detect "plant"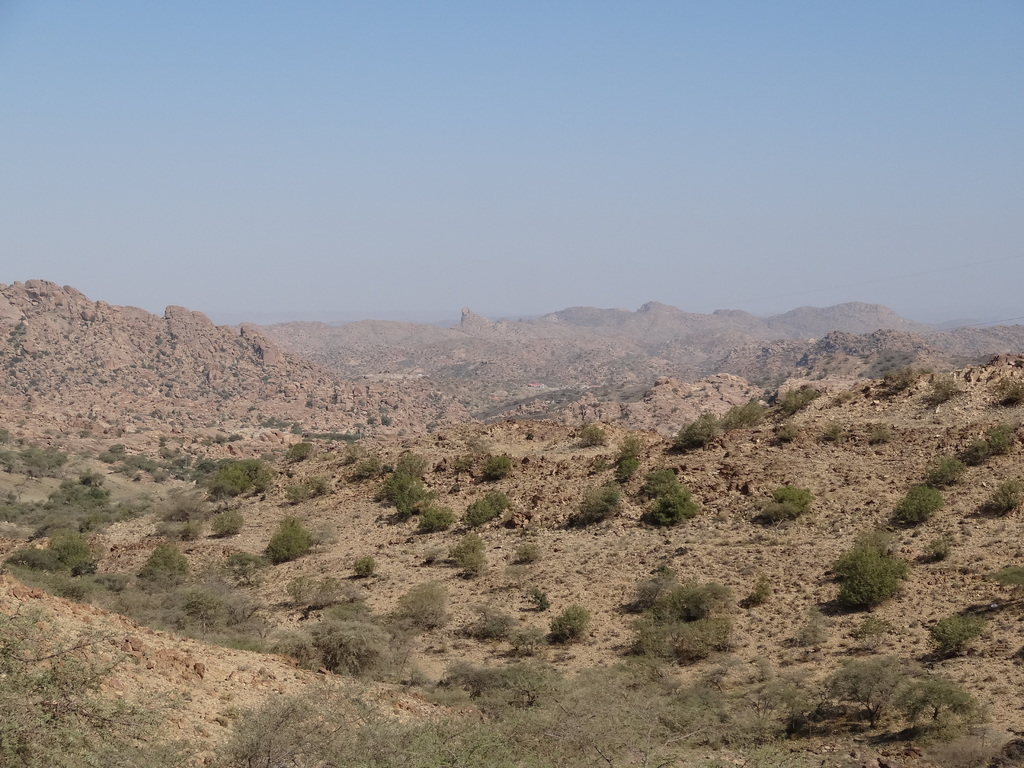
rect(643, 495, 684, 524)
